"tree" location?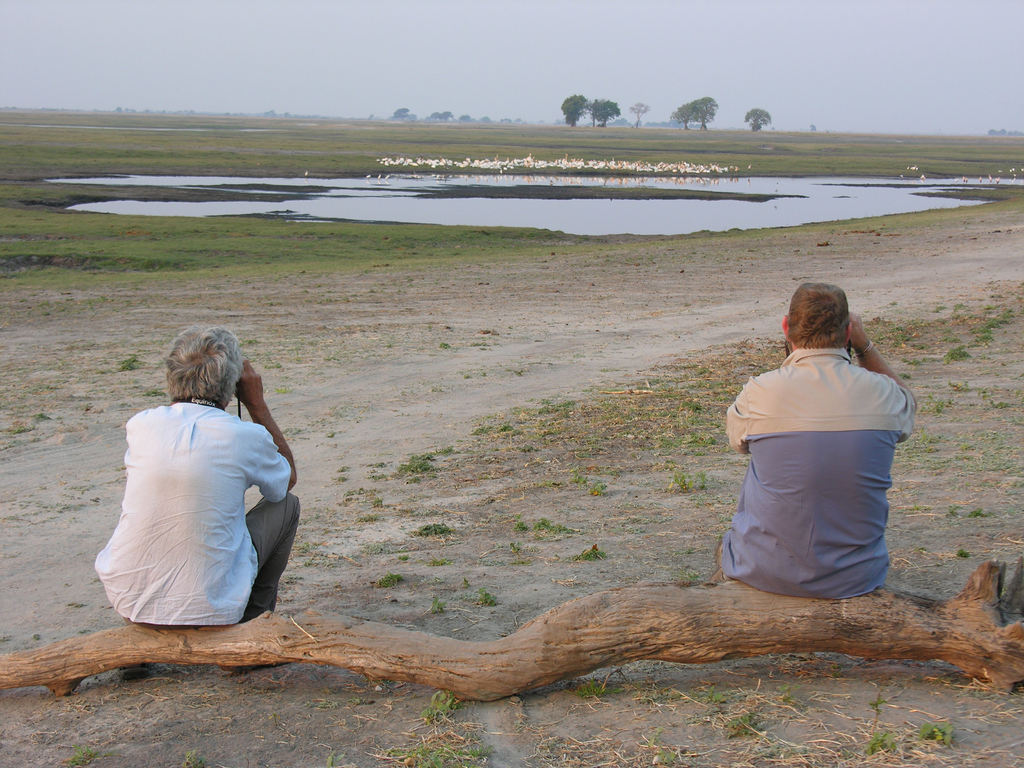
box=[740, 106, 768, 129]
